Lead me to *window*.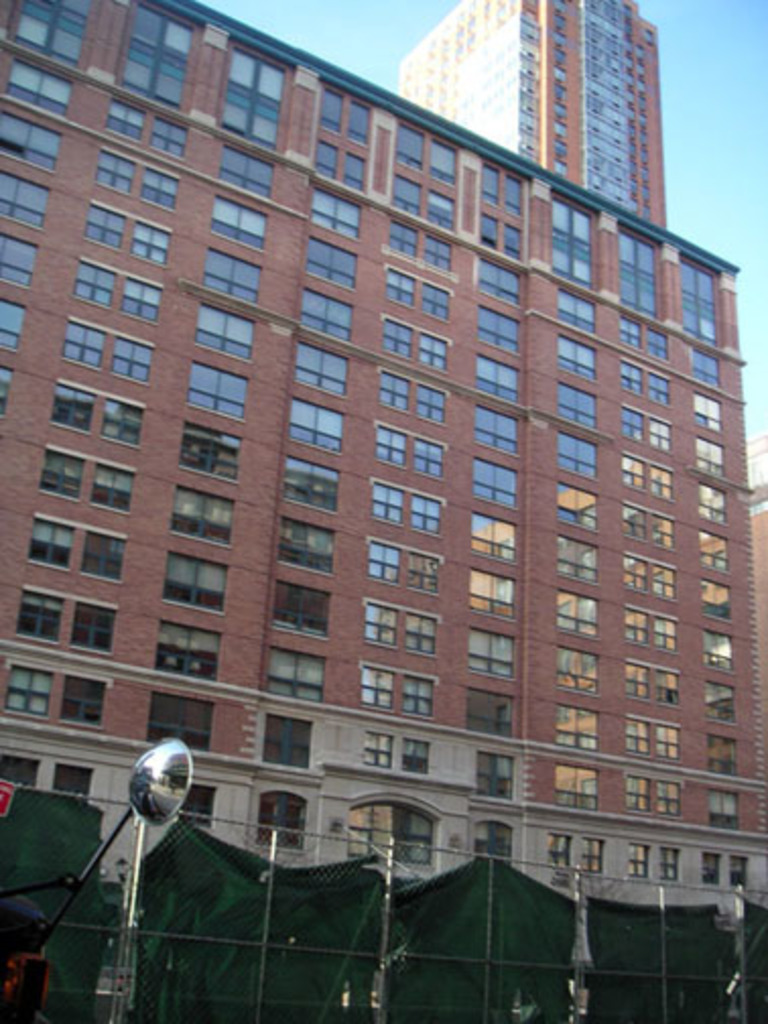
Lead to (left=701, top=585, right=727, bottom=614).
